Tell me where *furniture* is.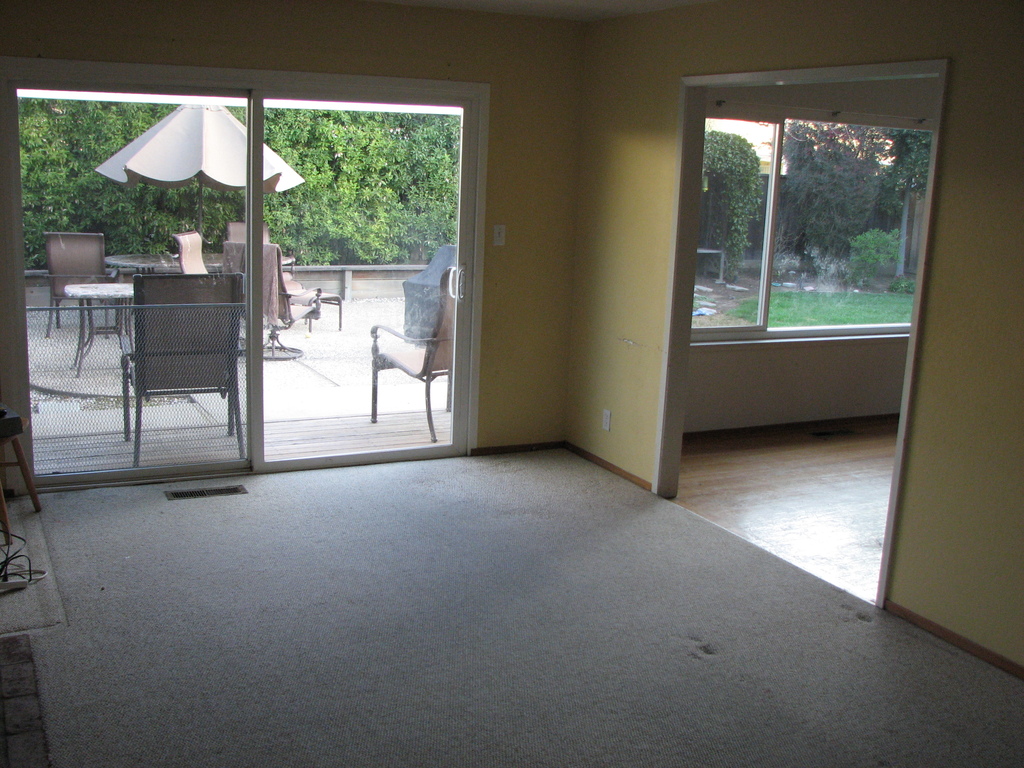
*furniture* is at x1=0 y1=415 x2=44 y2=543.
